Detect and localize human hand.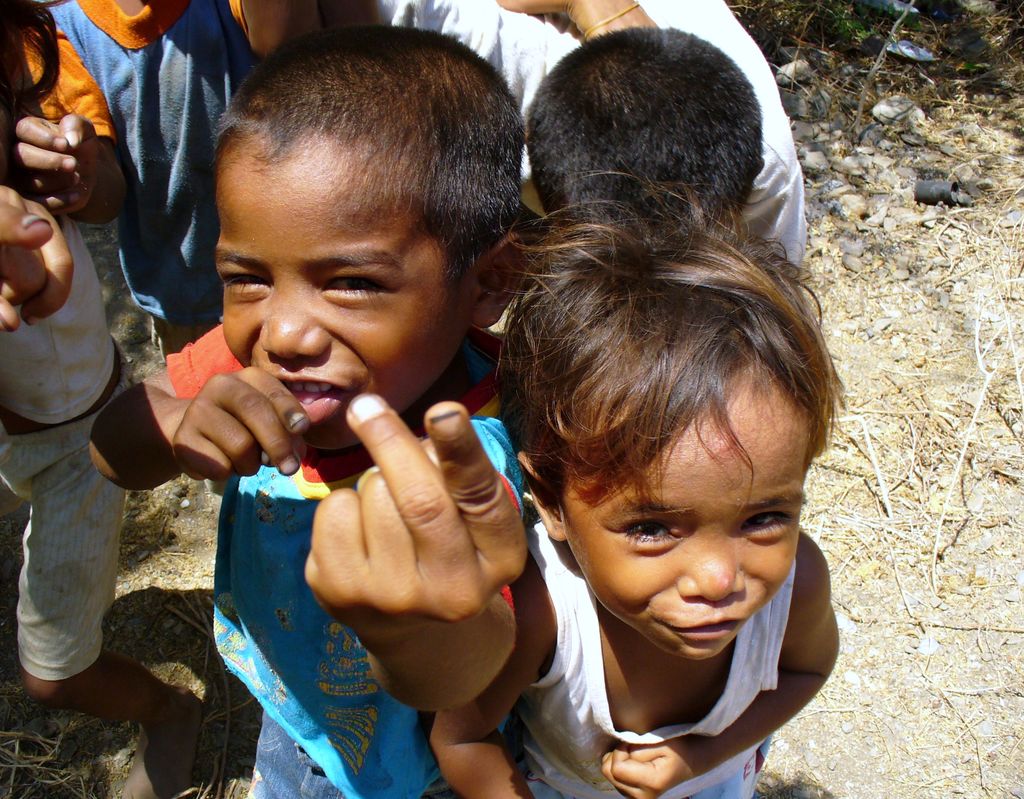
Localized at bbox=(10, 115, 104, 215).
